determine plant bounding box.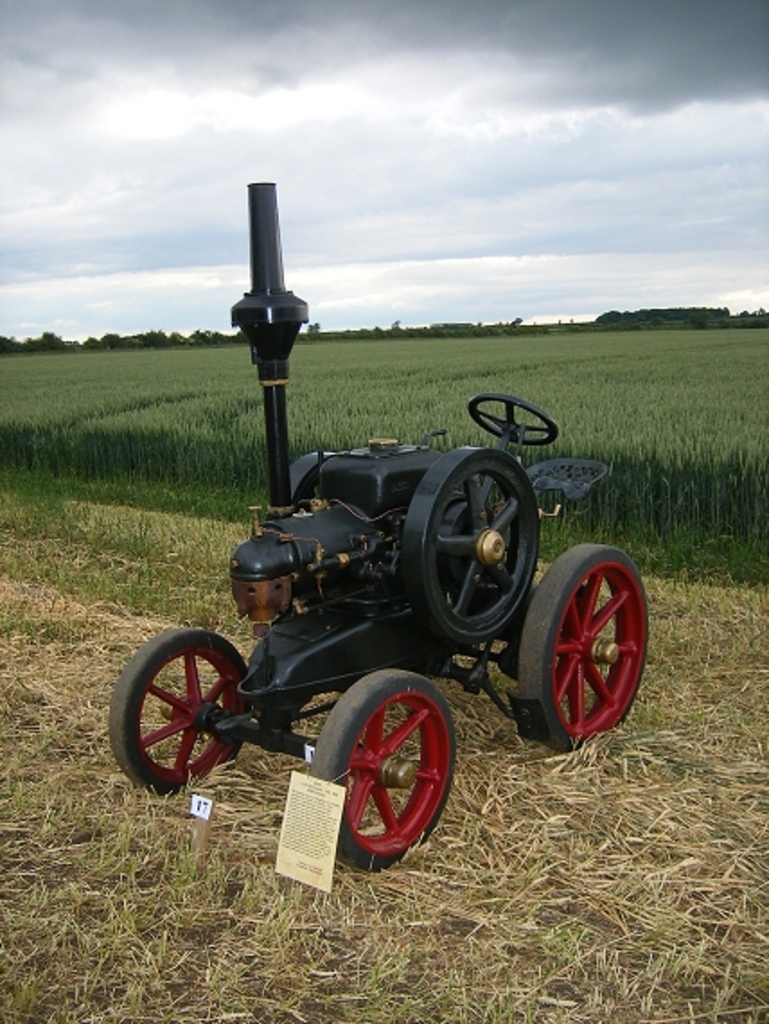
Determined: x1=0 y1=331 x2=564 y2=487.
